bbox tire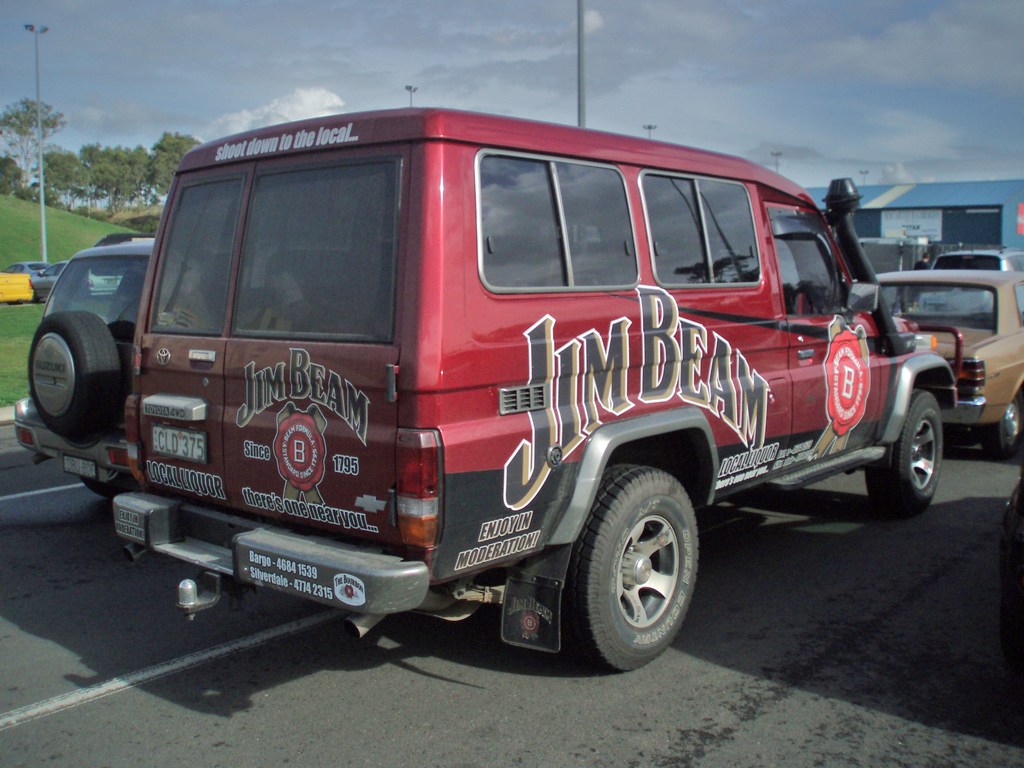
detection(989, 397, 1023, 466)
